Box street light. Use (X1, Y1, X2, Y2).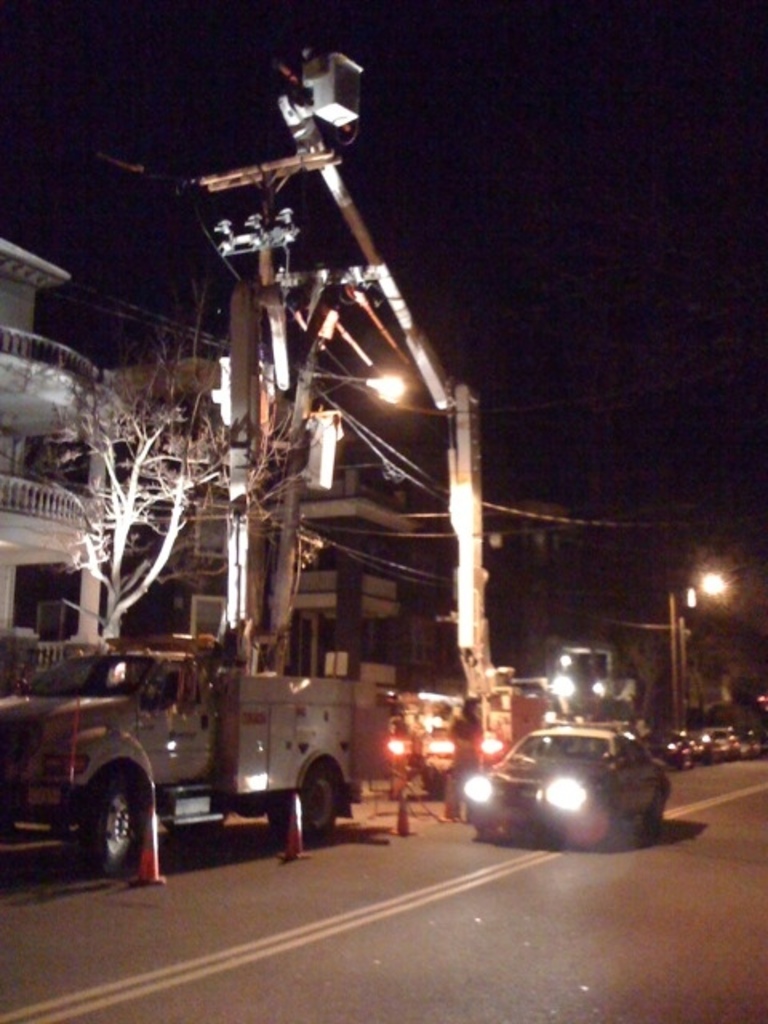
(278, 368, 410, 467).
